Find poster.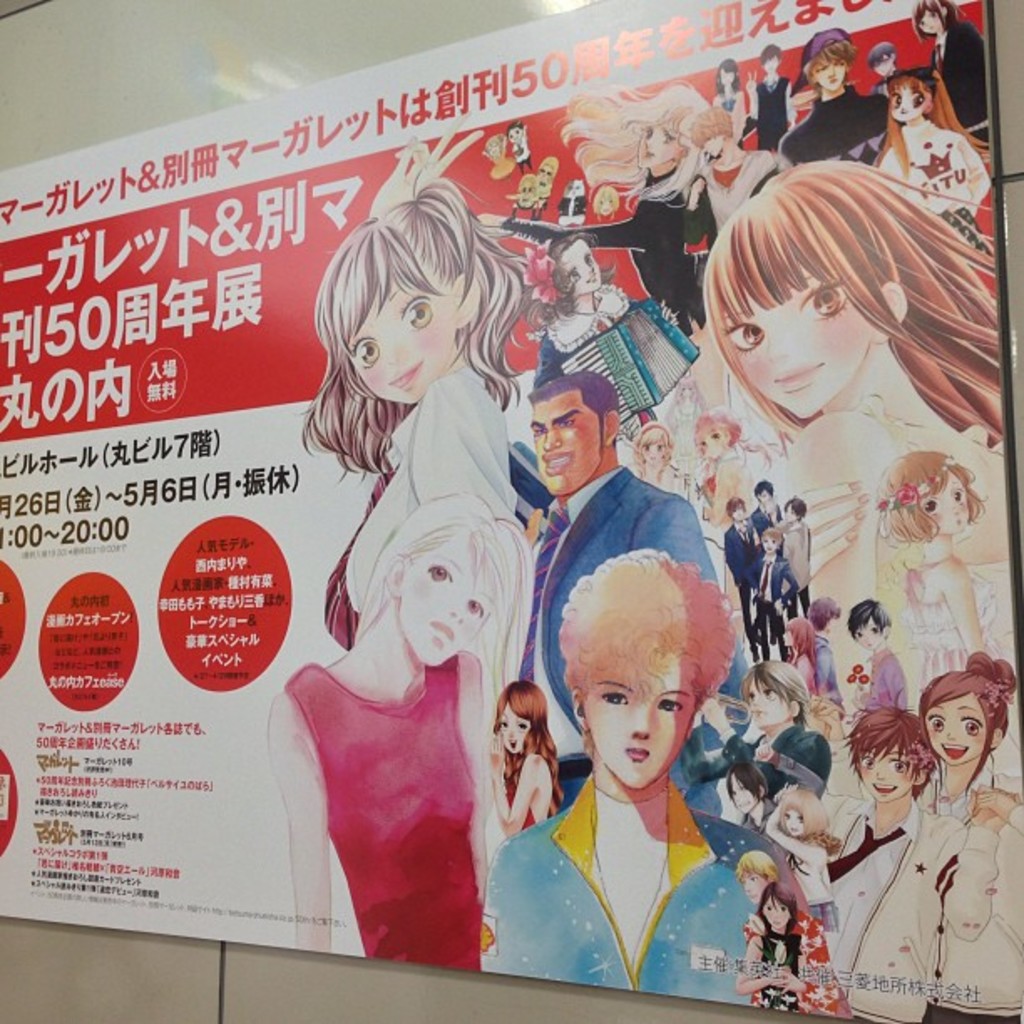
box=[0, 0, 1022, 1022].
